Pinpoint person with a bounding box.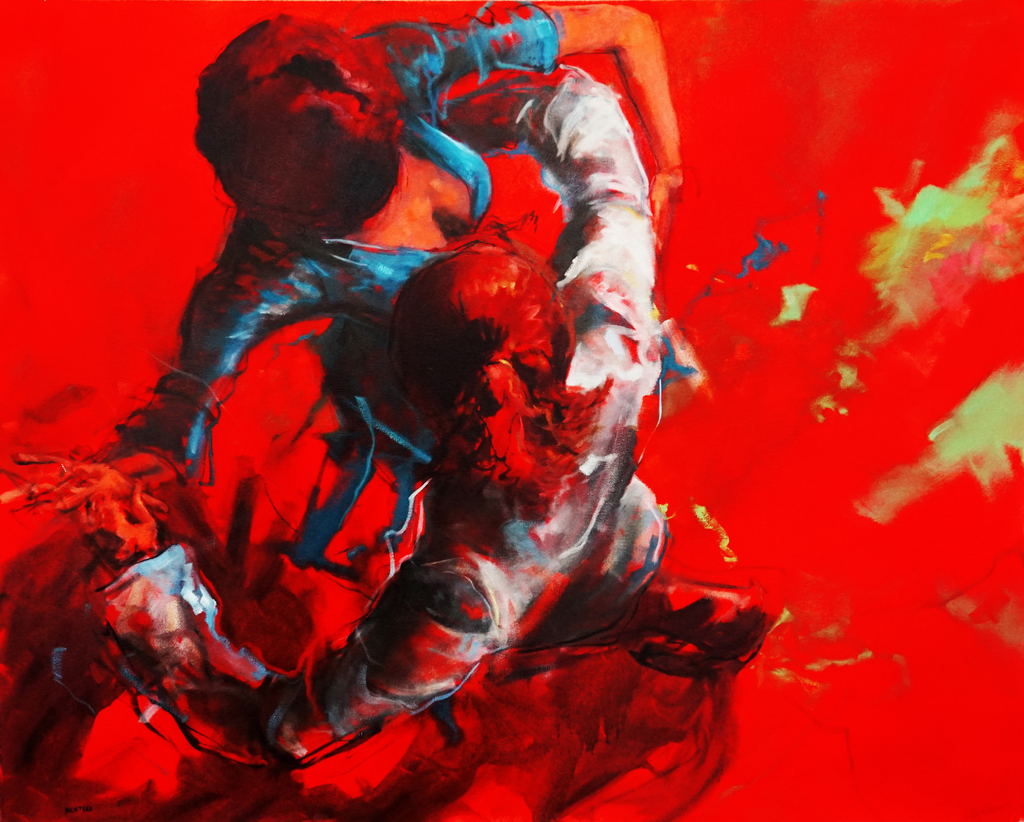
[70,62,767,768].
